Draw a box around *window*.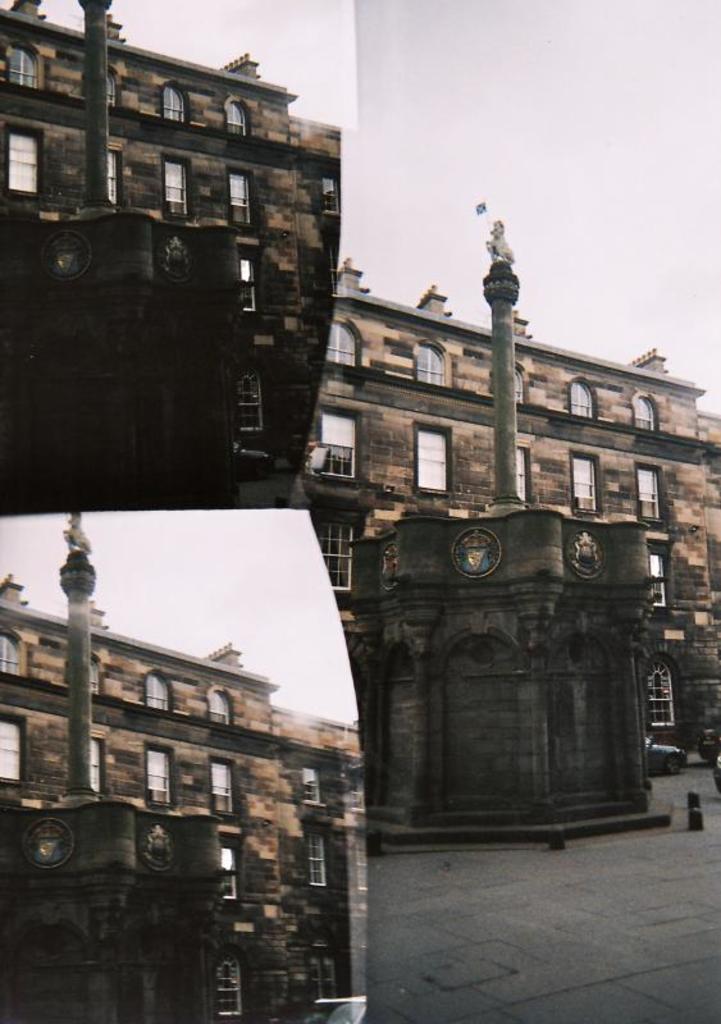
locate(12, 124, 41, 195).
